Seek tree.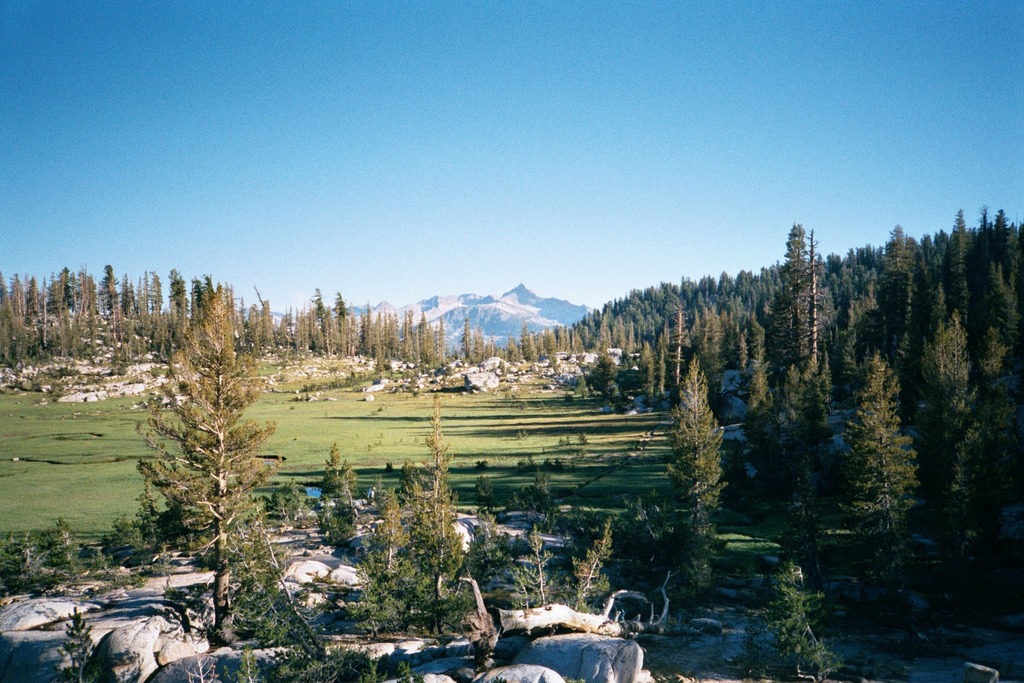
bbox=(132, 474, 165, 553).
